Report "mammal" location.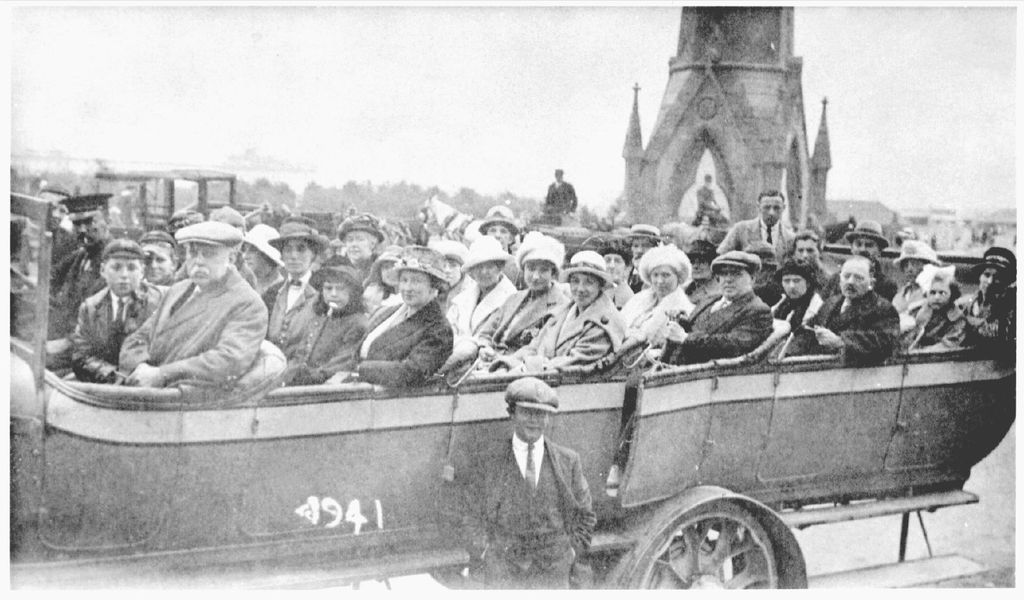
Report: [left=540, top=167, right=577, bottom=216].
